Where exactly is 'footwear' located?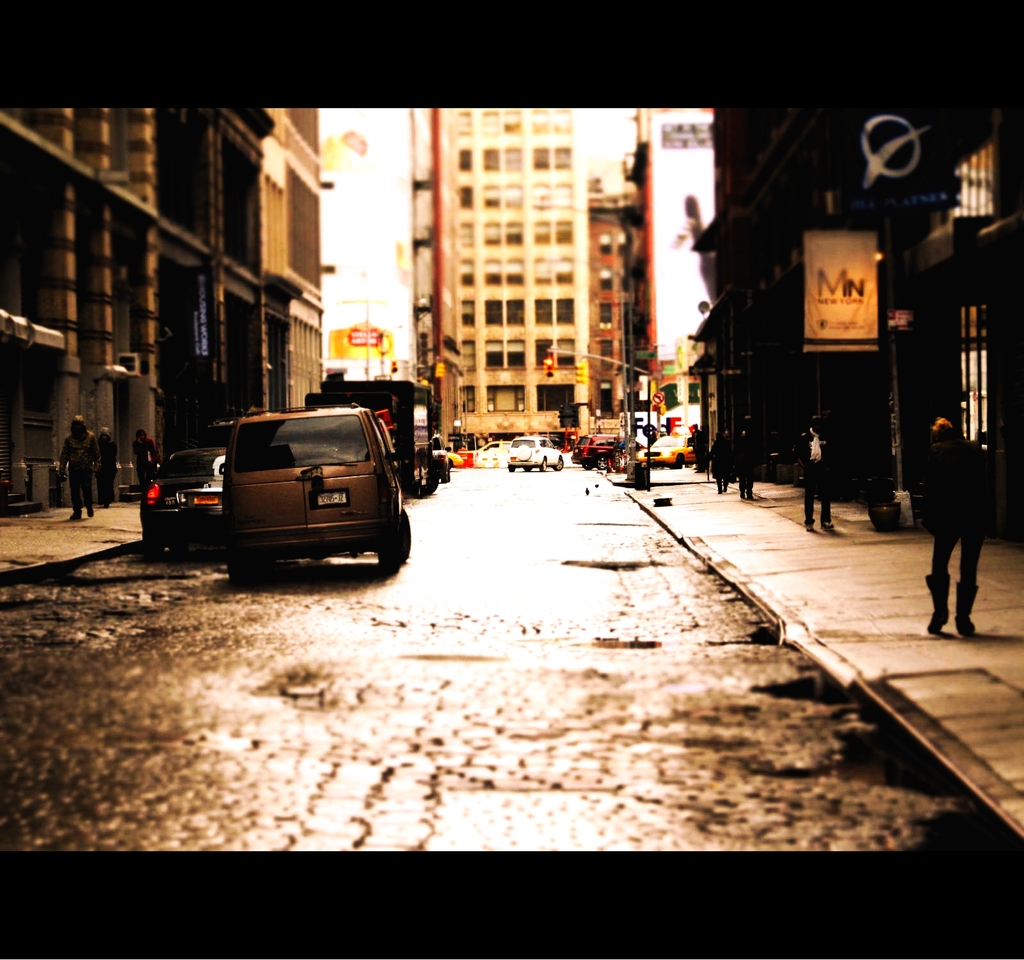
Its bounding box is 85:504:95:516.
